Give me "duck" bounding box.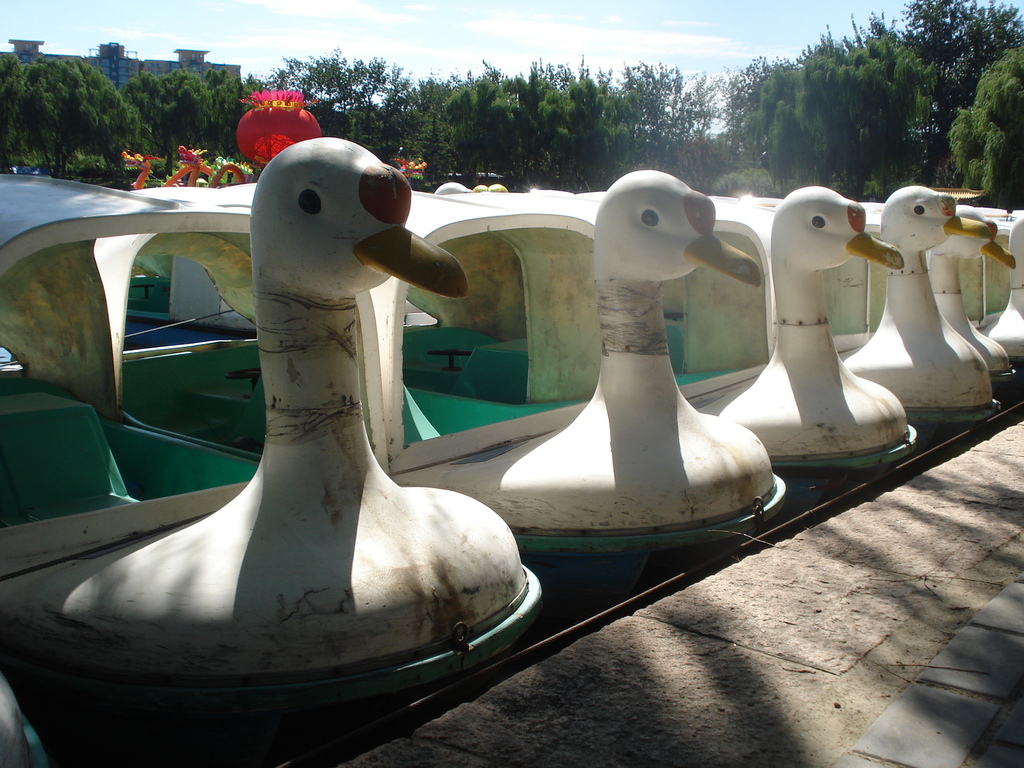
(0,129,547,759).
